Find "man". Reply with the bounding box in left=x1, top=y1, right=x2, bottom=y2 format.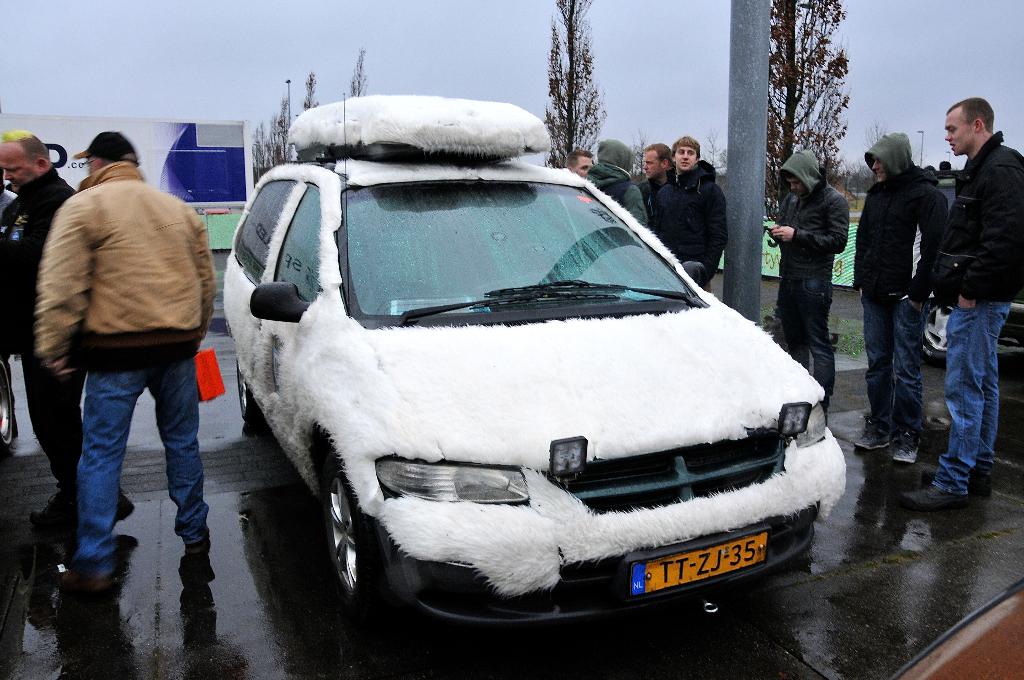
left=584, top=135, right=647, bottom=227.
